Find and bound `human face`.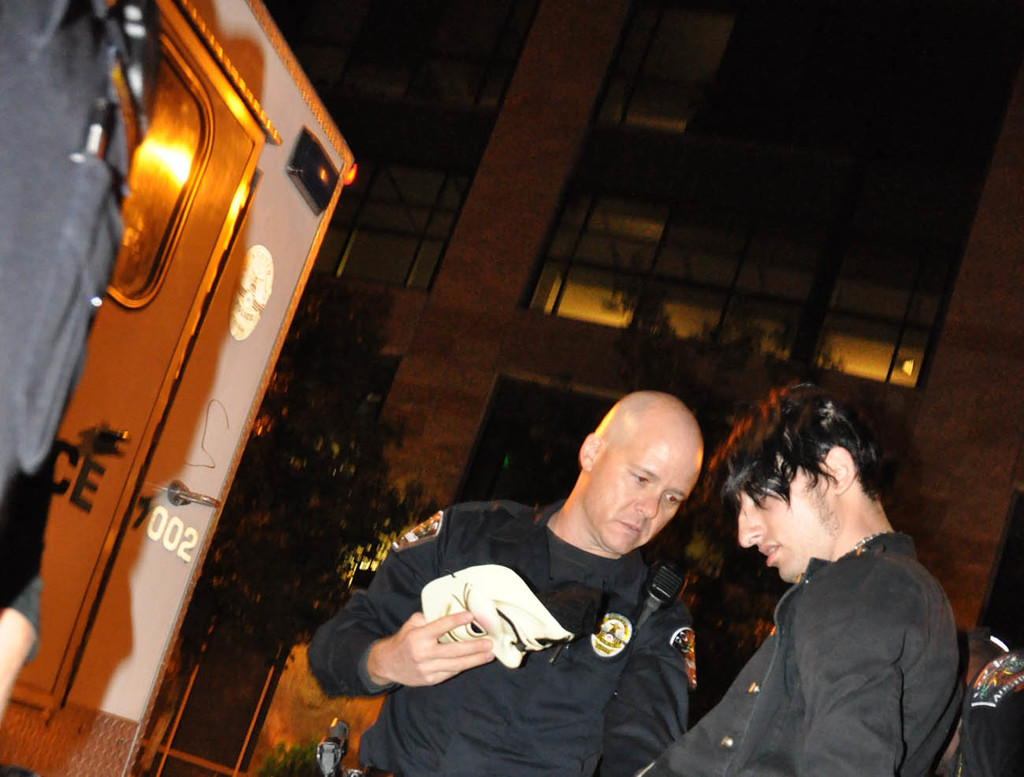
Bound: (left=599, top=436, right=703, bottom=553).
